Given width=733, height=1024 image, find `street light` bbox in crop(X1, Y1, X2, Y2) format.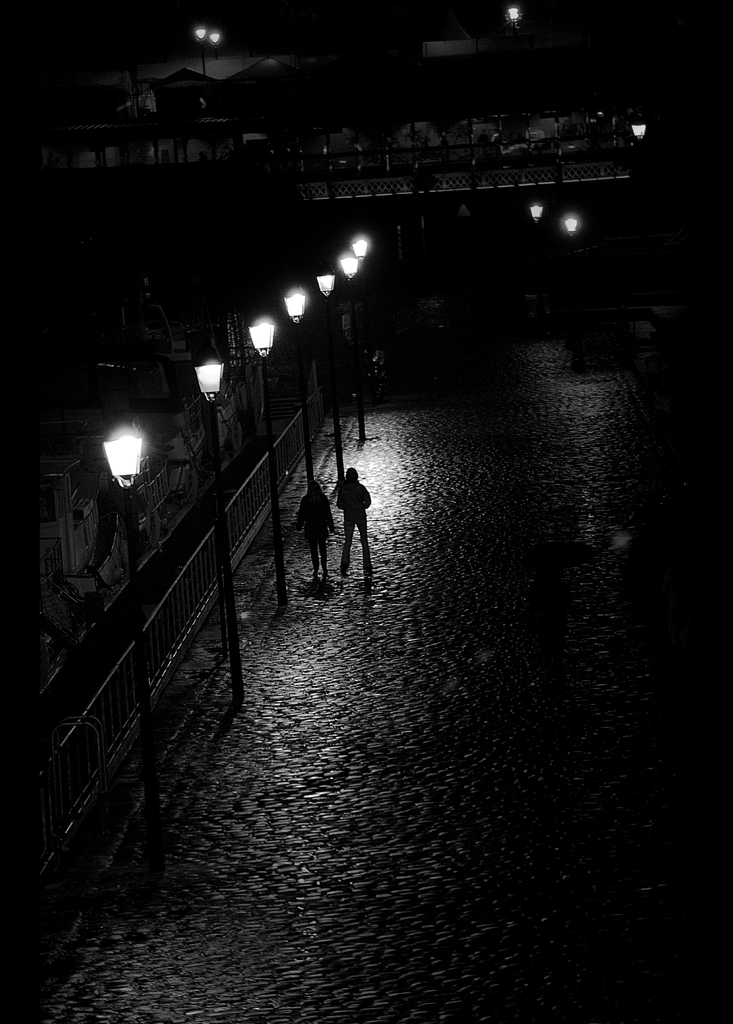
crop(193, 24, 205, 74).
